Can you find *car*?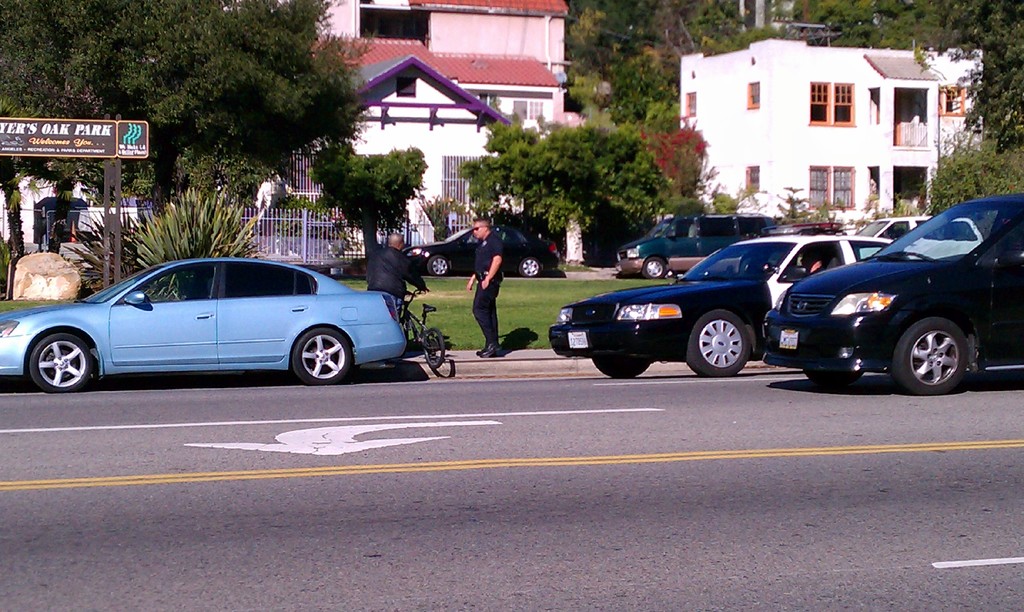
Yes, bounding box: detection(544, 232, 916, 376).
